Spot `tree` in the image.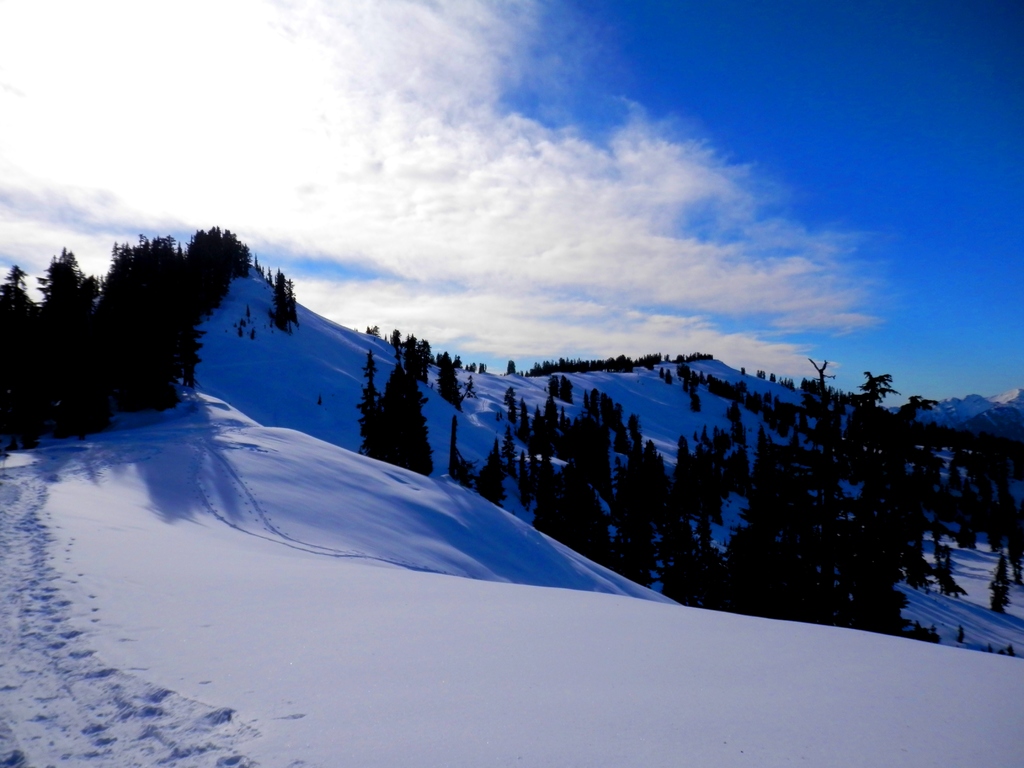
`tree` found at locate(727, 444, 752, 479).
